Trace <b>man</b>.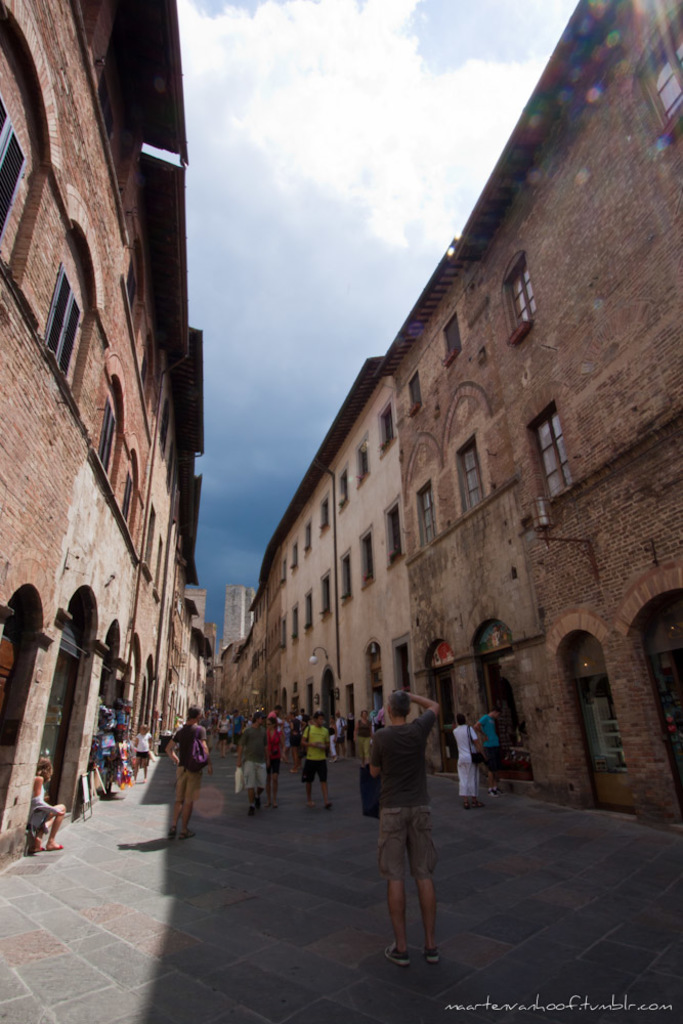
Traced to rect(174, 699, 208, 825).
